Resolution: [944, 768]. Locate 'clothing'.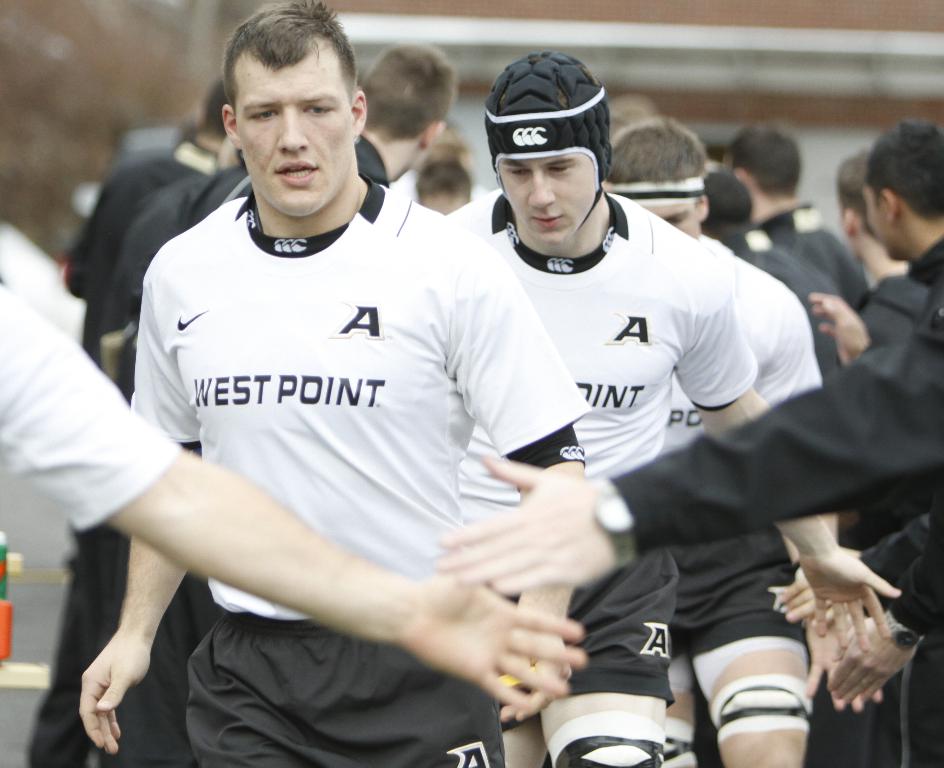
(77, 154, 580, 714).
